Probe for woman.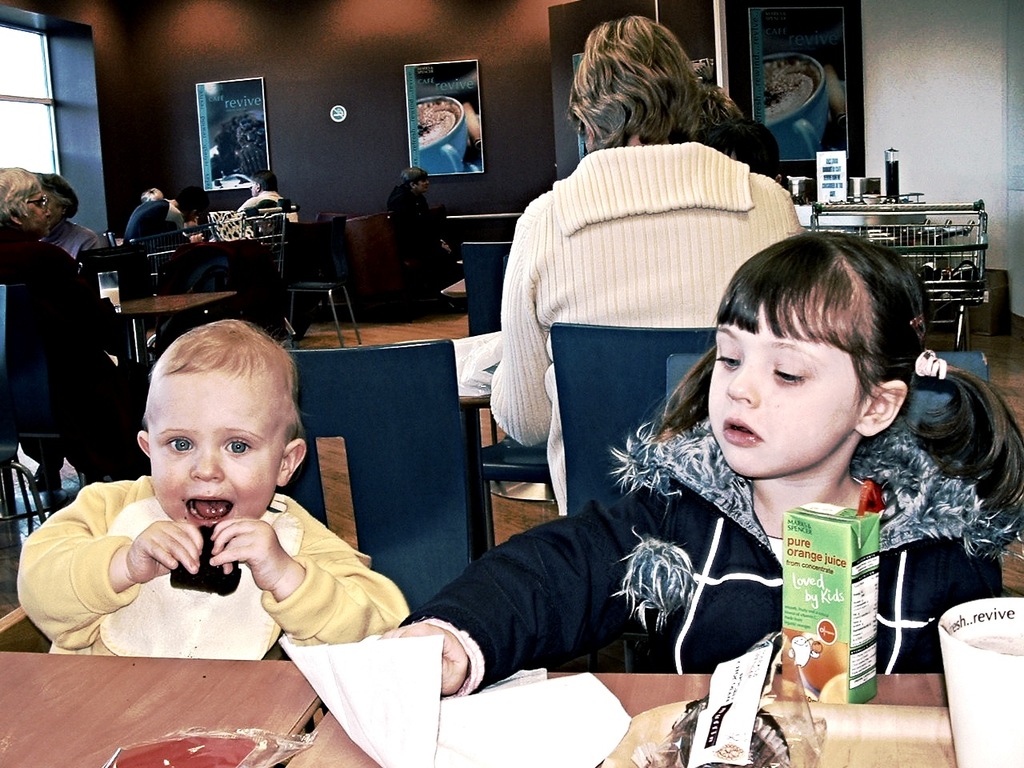
Probe result: 360/234/992/698.
